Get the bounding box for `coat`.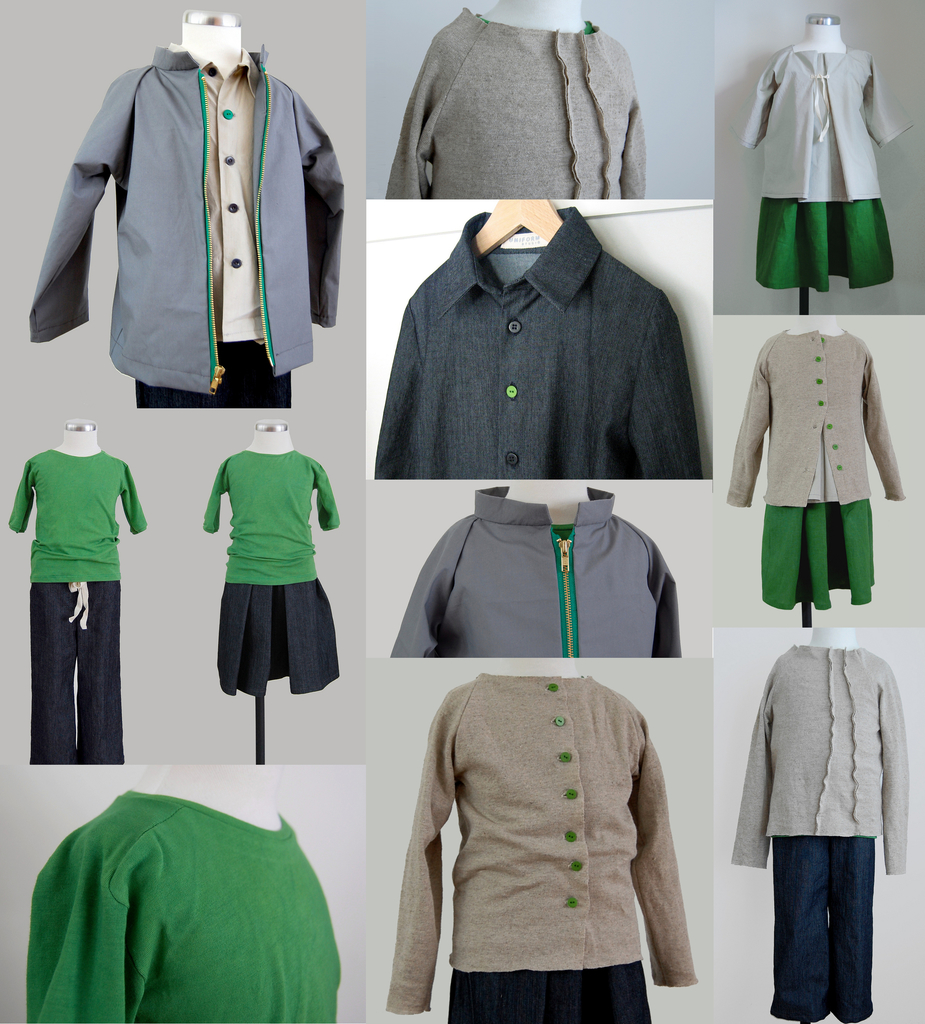
(393, 468, 679, 659).
